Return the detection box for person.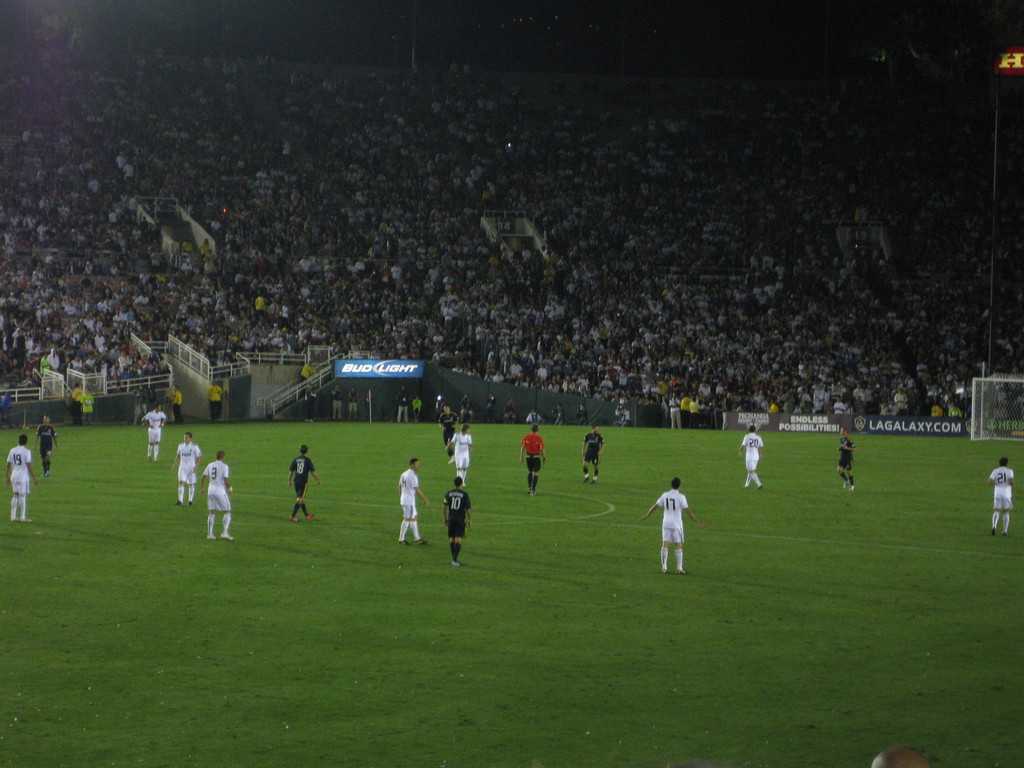
BBox(280, 440, 330, 528).
